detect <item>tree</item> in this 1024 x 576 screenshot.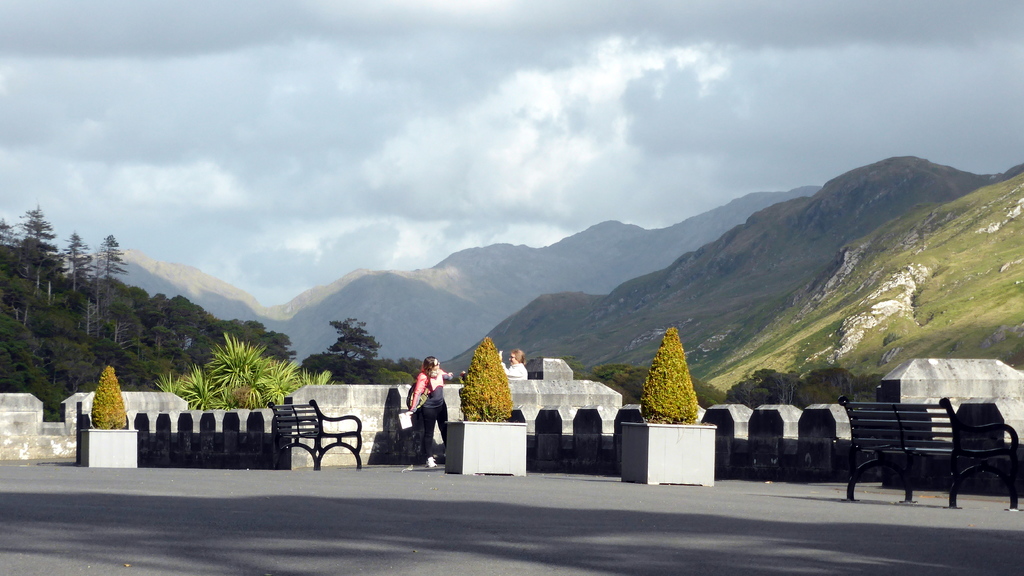
Detection: pyautogui.locateOnScreen(88, 363, 135, 433).
